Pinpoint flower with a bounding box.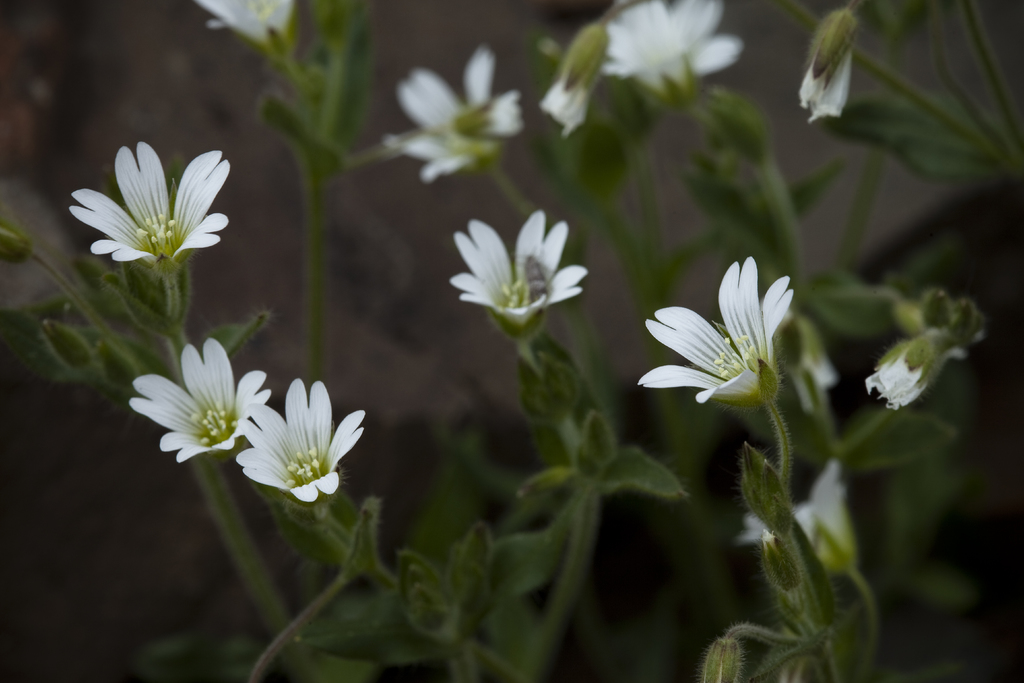
<bbox>71, 138, 234, 283</bbox>.
